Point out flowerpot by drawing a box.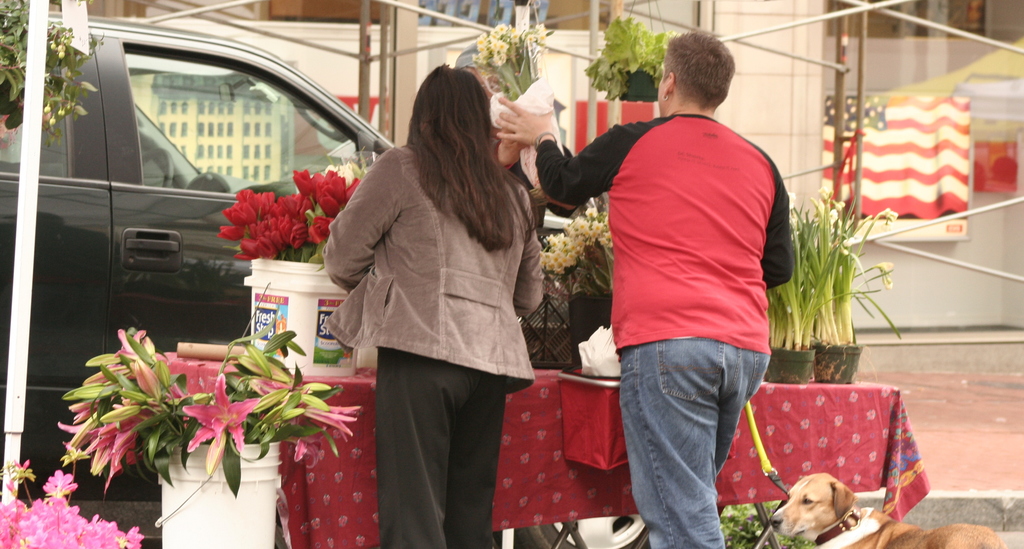
box=[153, 442, 285, 548].
